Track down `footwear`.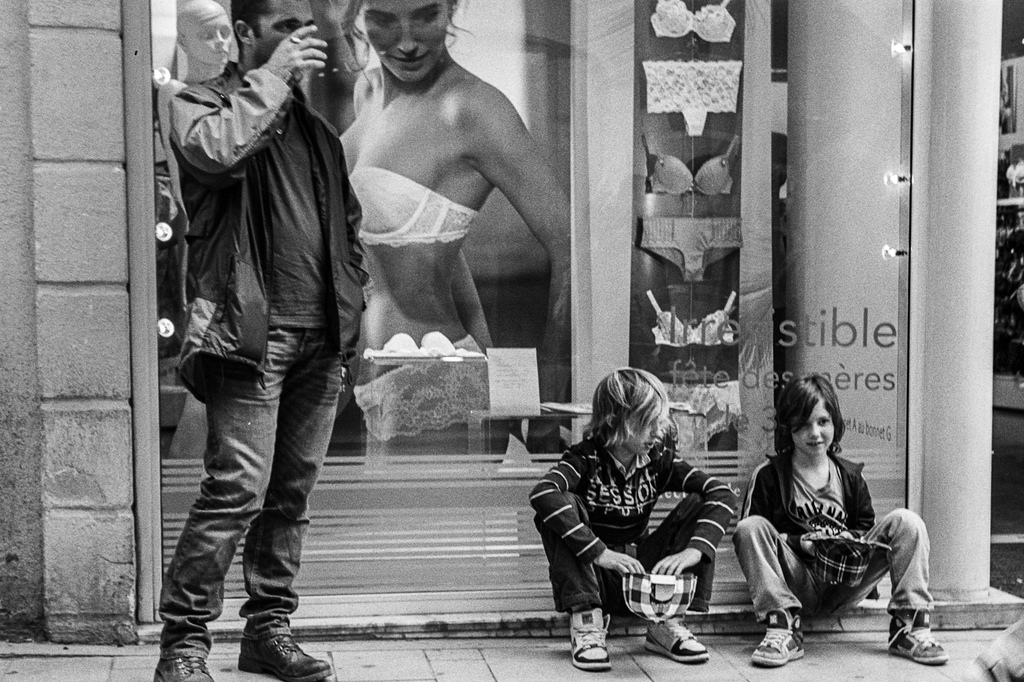
Tracked to <region>154, 660, 210, 681</region>.
